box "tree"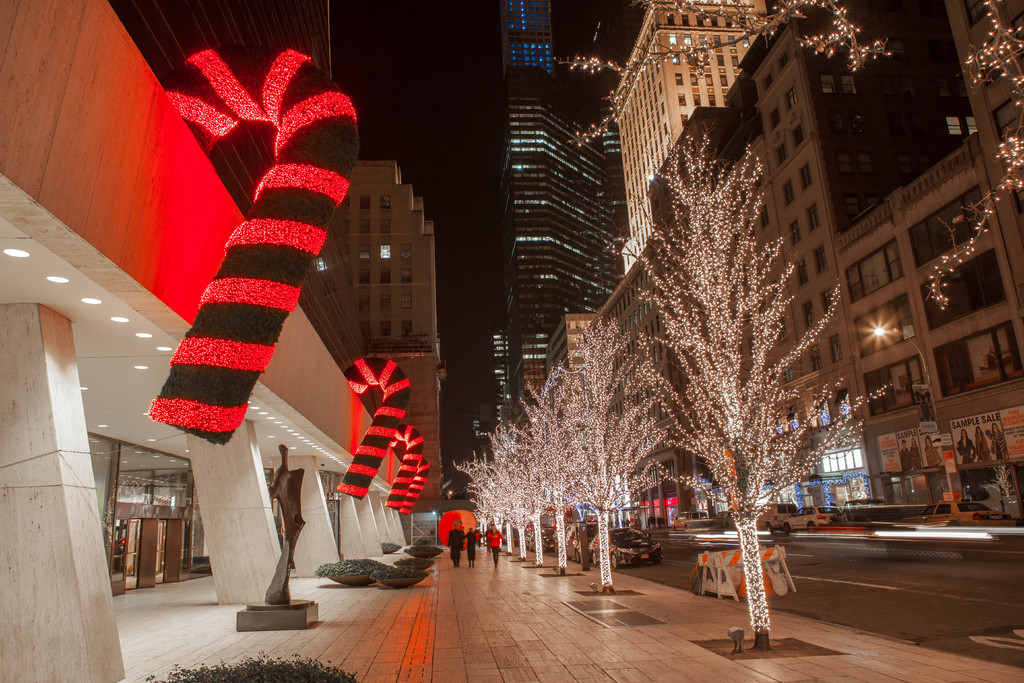
515 193 881 569
